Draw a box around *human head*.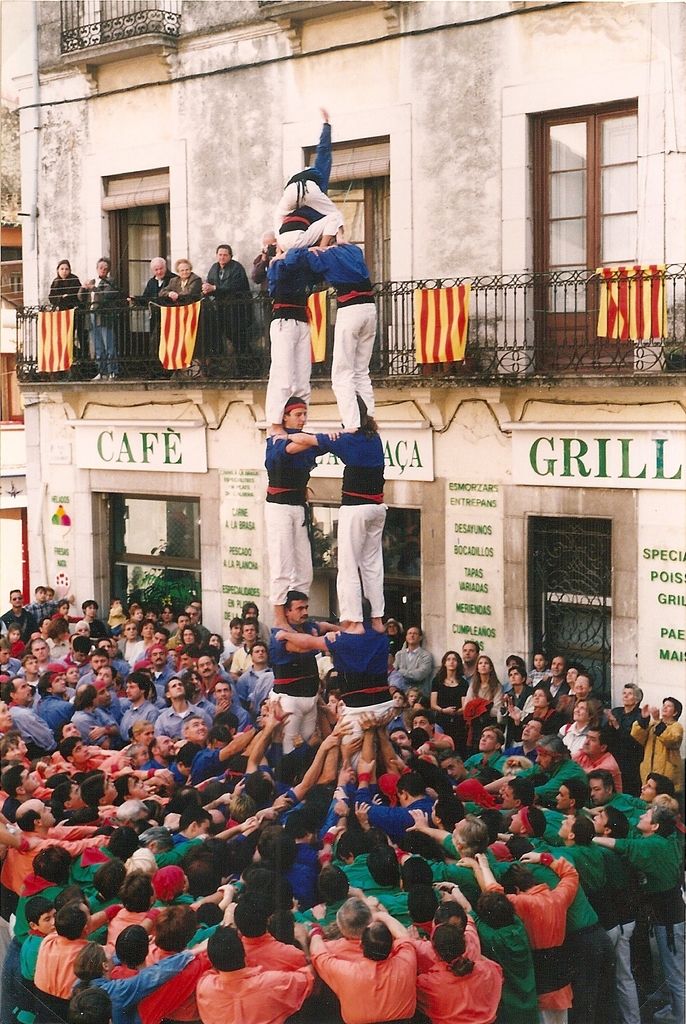
{"left": 96, "top": 259, "right": 113, "bottom": 280}.
